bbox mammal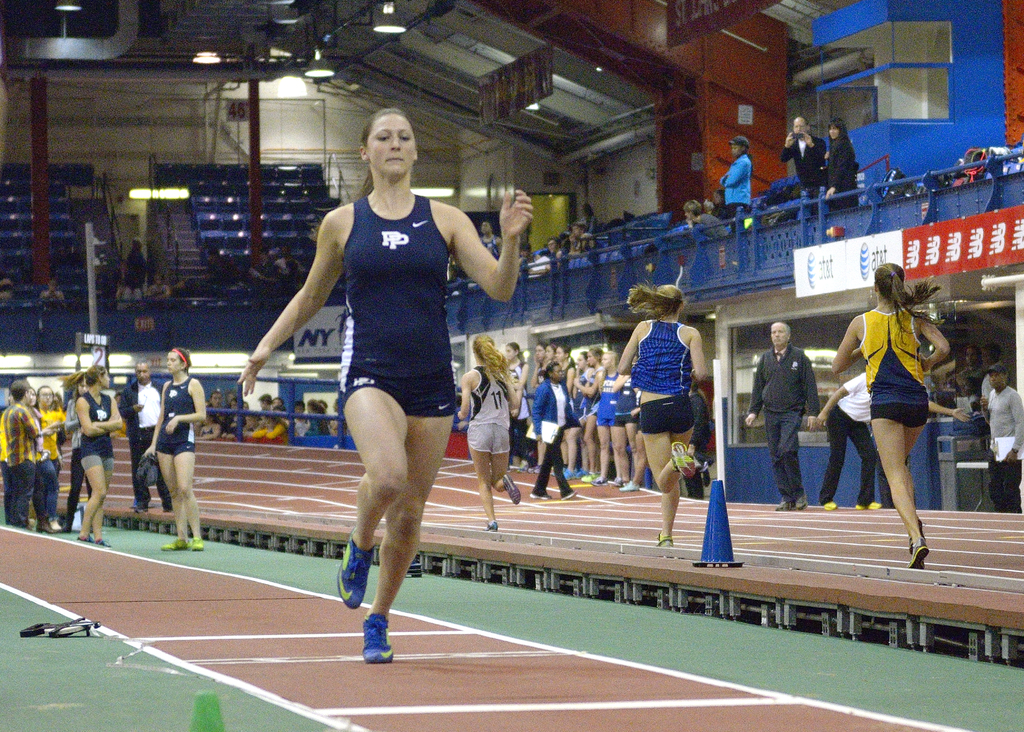
Rect(458, 334, 521, 526)
